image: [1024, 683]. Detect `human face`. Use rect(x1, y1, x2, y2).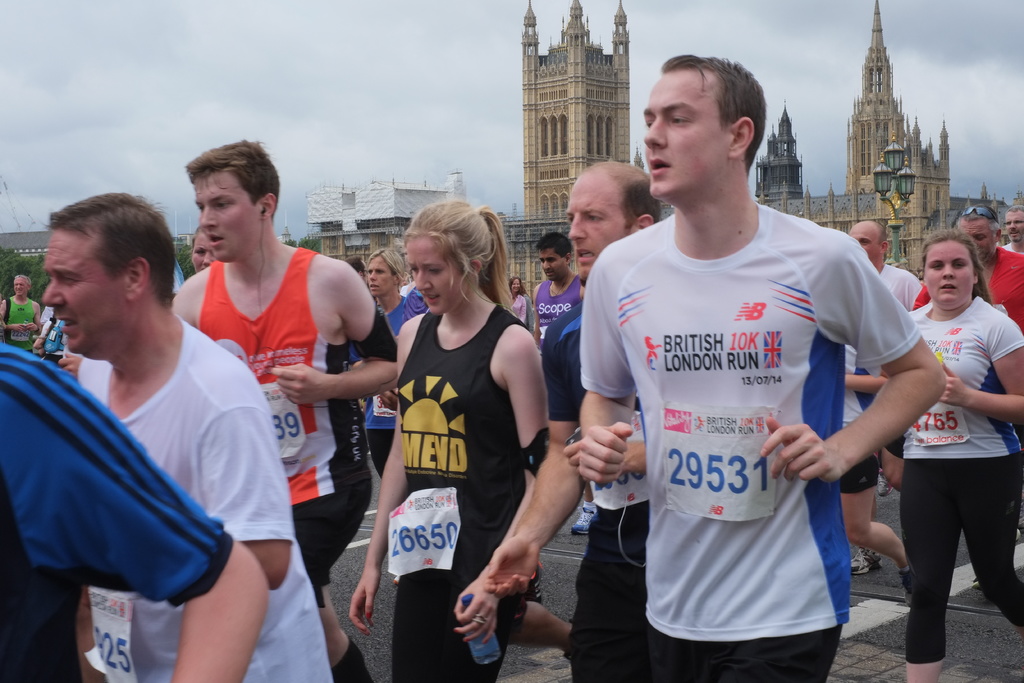
rect(405, 233, 468, 315).
